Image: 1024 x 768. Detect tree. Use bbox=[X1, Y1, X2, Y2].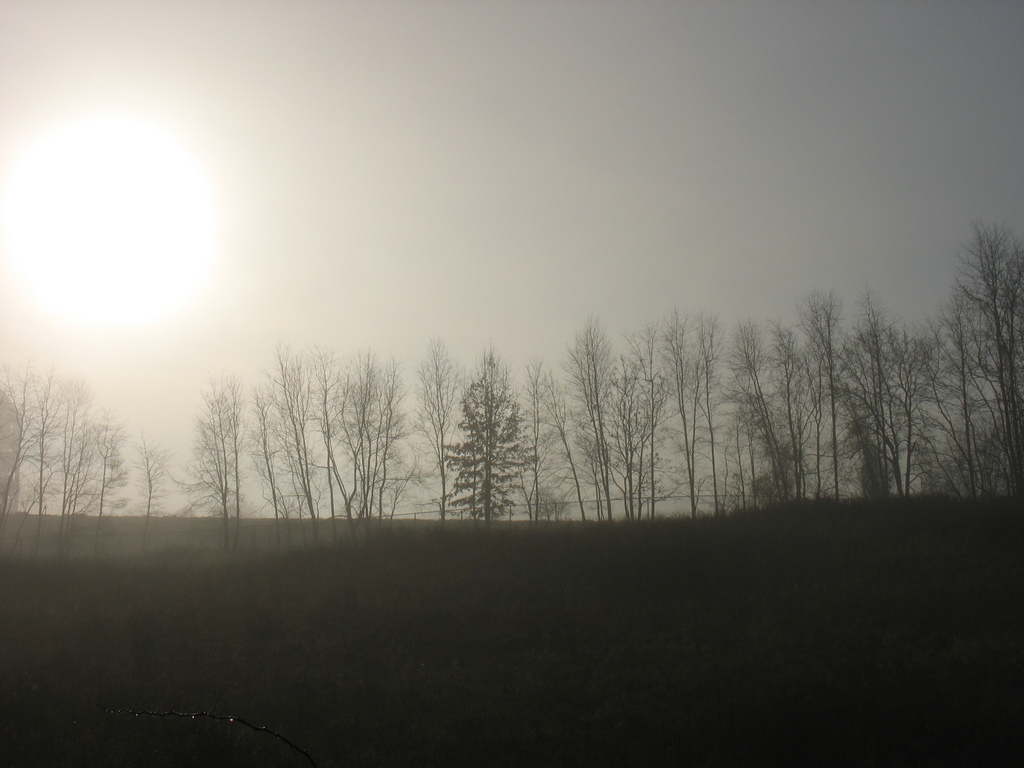
bbox=[546, 366, 588, 521].
